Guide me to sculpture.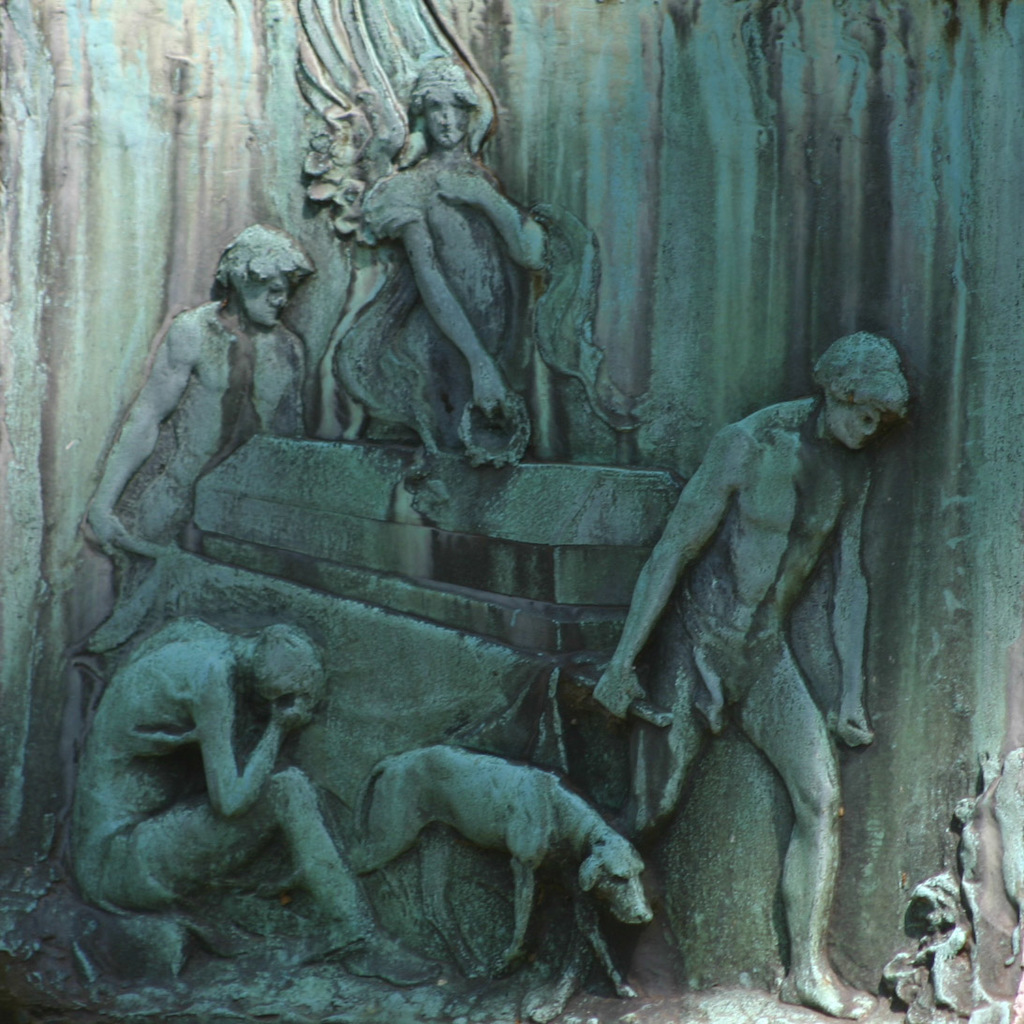
Guidance: box(334, 737, 663, 1012).
